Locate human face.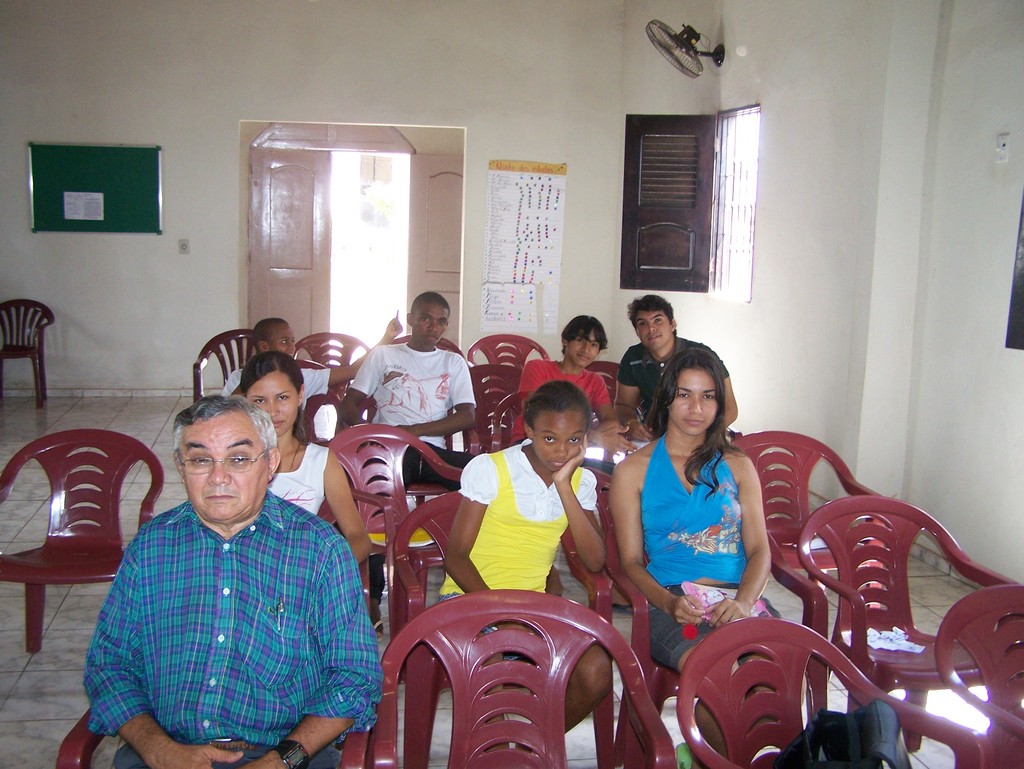
Bounding box: bbox(534, 411, 588, 474).
